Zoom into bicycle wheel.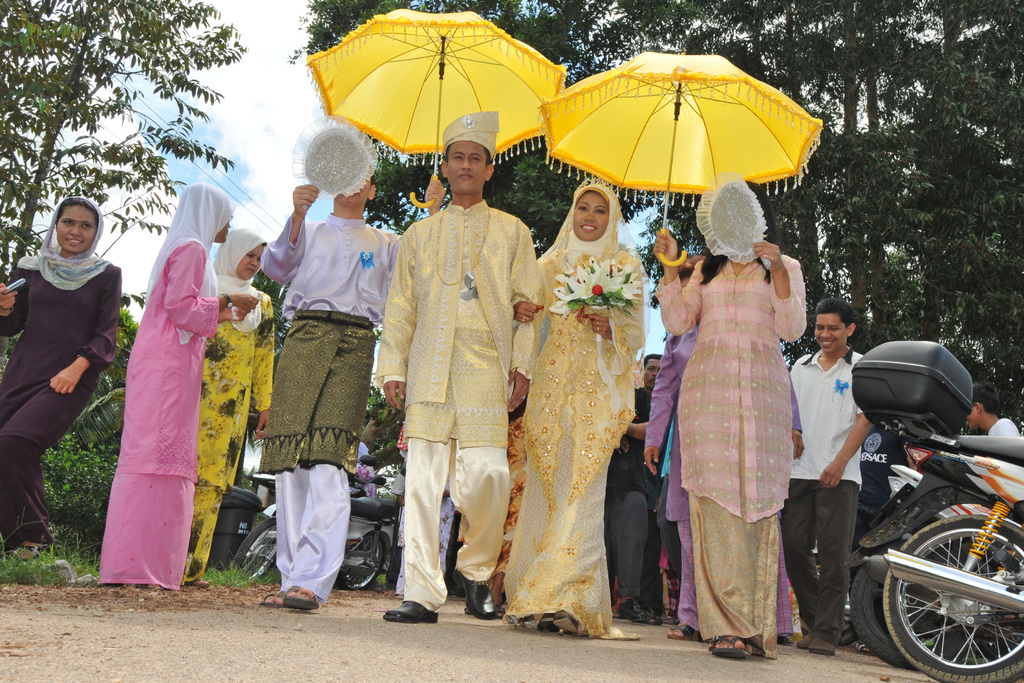
Zoom target: {"x1": 880, "y1": 514, "x2": 1023, "y2": 682}.
